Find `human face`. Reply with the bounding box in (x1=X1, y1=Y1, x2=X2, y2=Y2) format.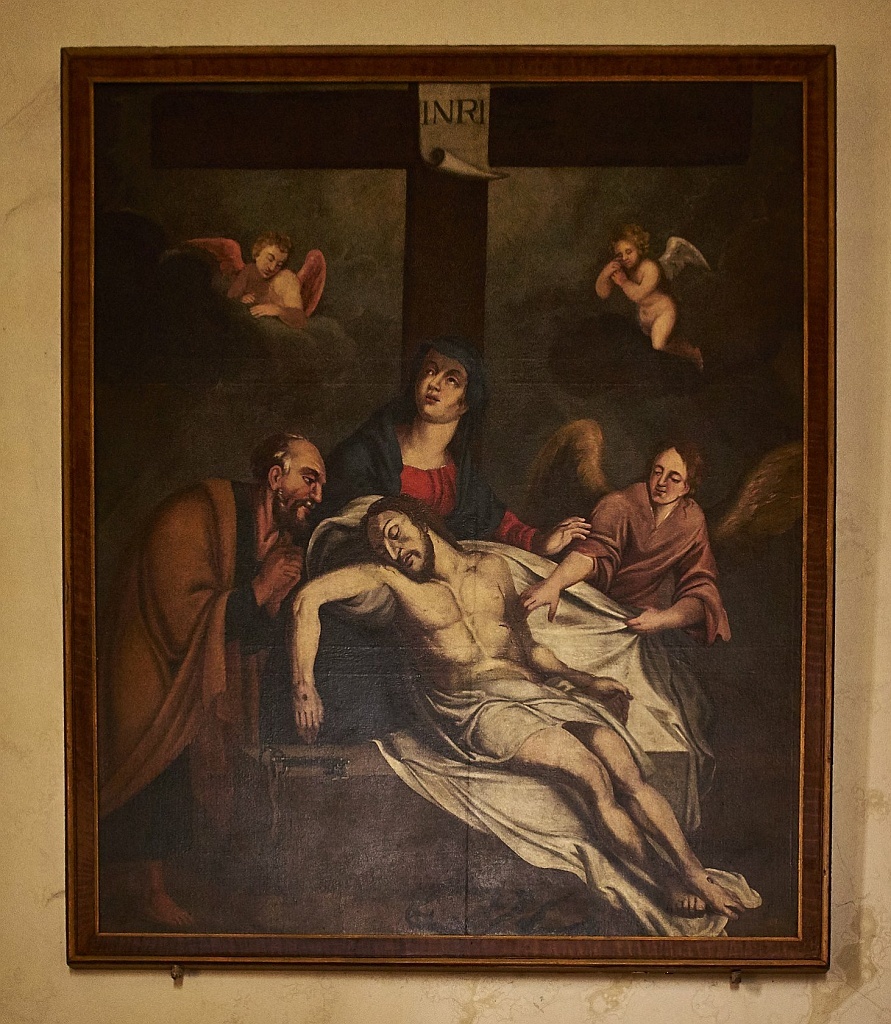
(x1=373, y1=507, x2=428, y2=578).
